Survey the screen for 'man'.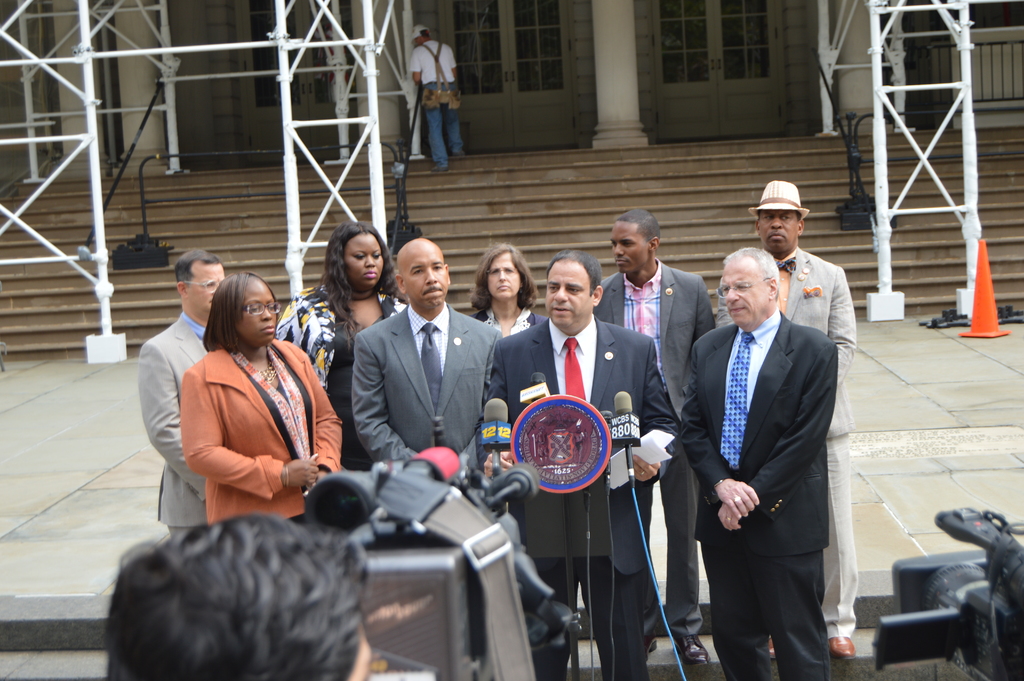
Survey found: detection(359, 238, 501, 461).
